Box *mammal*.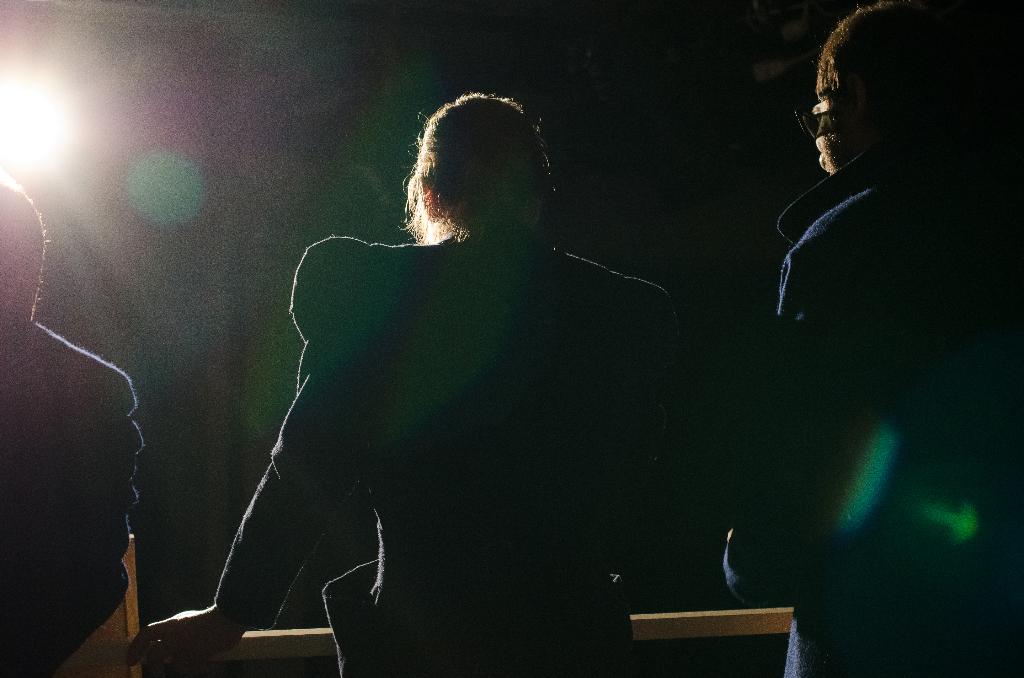
(left=3, top=172, right=147, bottom=676).
